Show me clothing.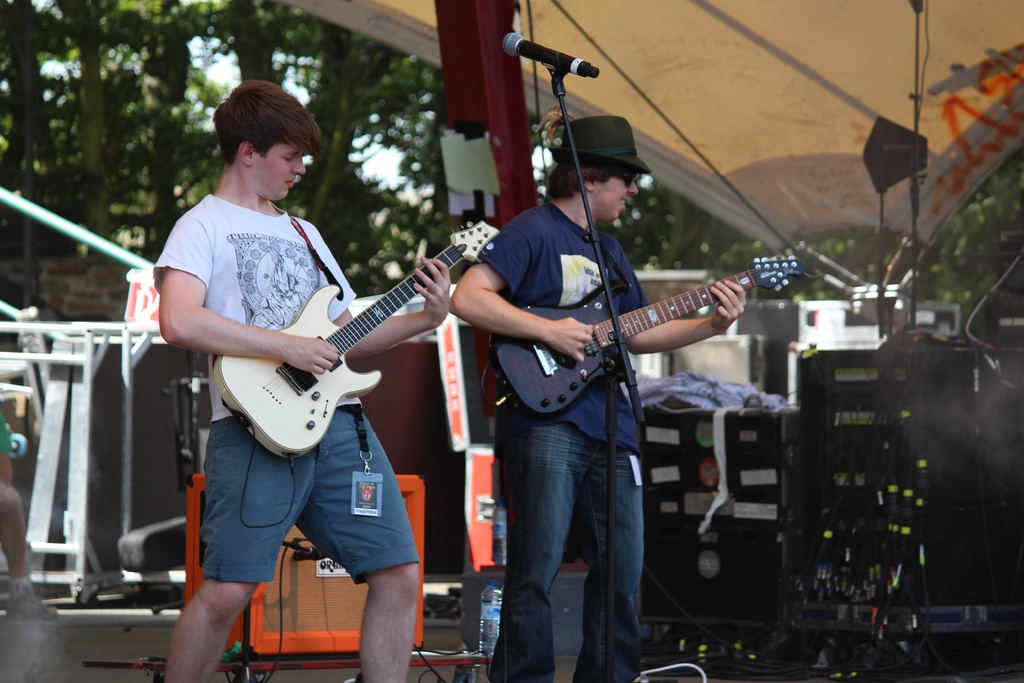
clothing is here: [left=489, top=415, right=648, bottom=682].
